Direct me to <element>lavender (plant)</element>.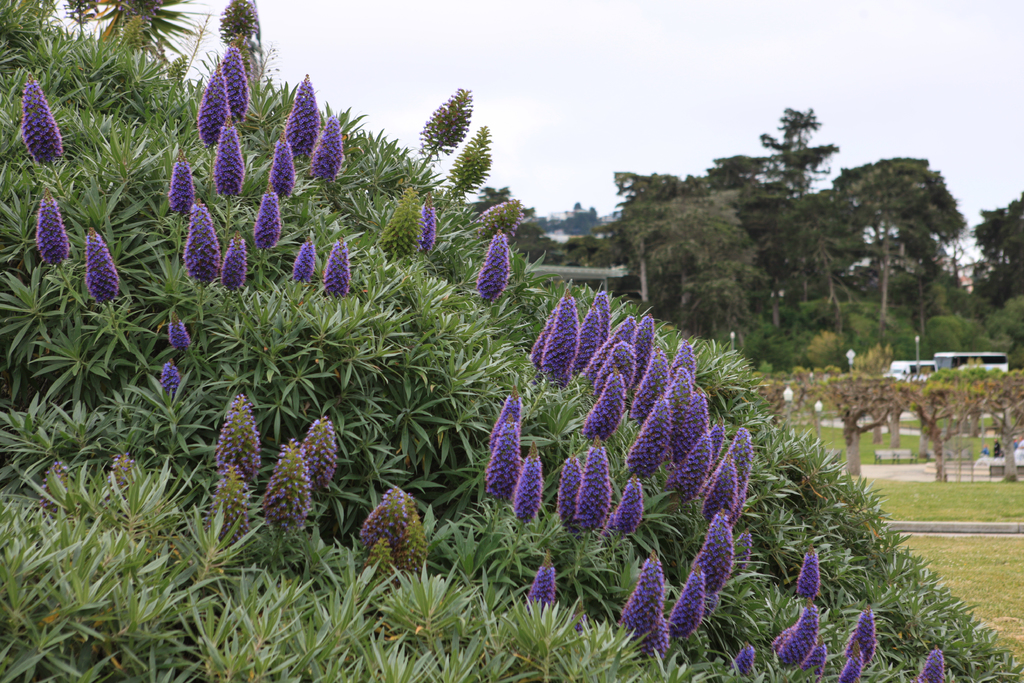
Direction: rect(580, 306, 602, 373).
